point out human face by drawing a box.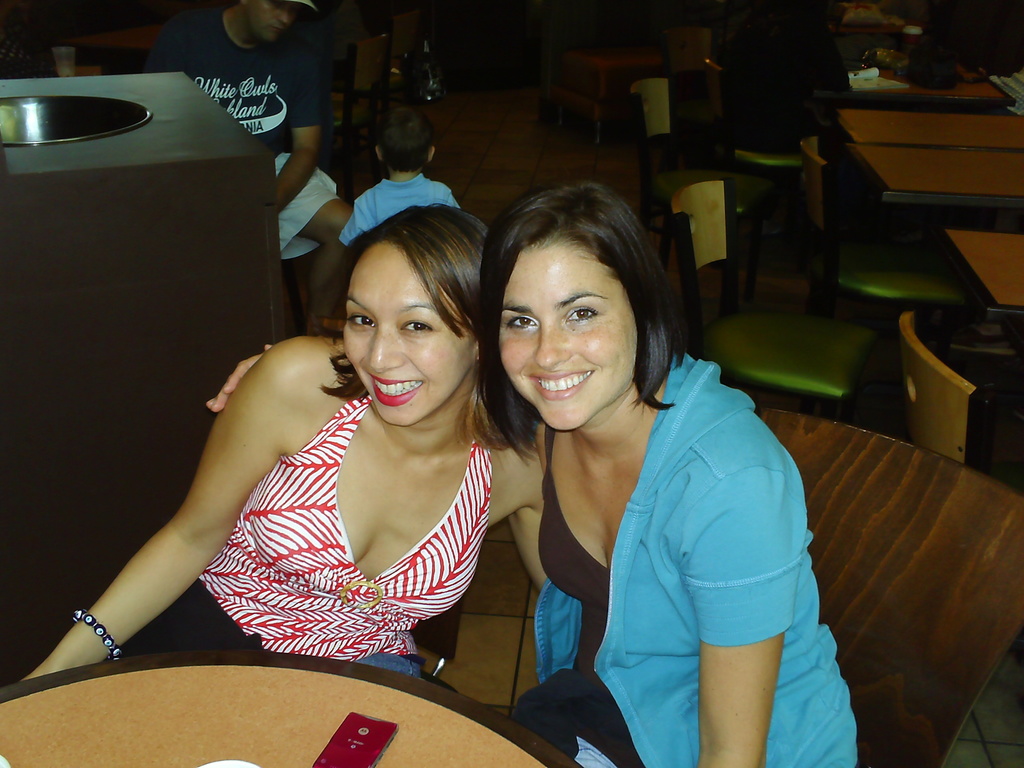
region(492, 243, 639, 434).
